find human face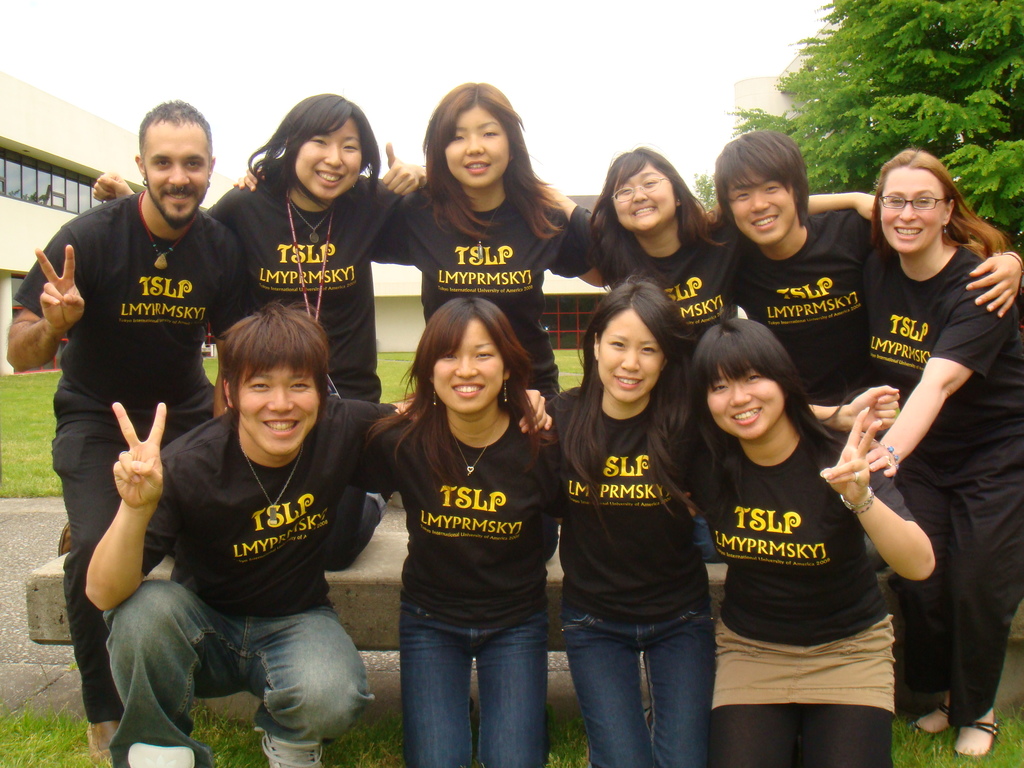
crop(599, 307, 663, 403)
